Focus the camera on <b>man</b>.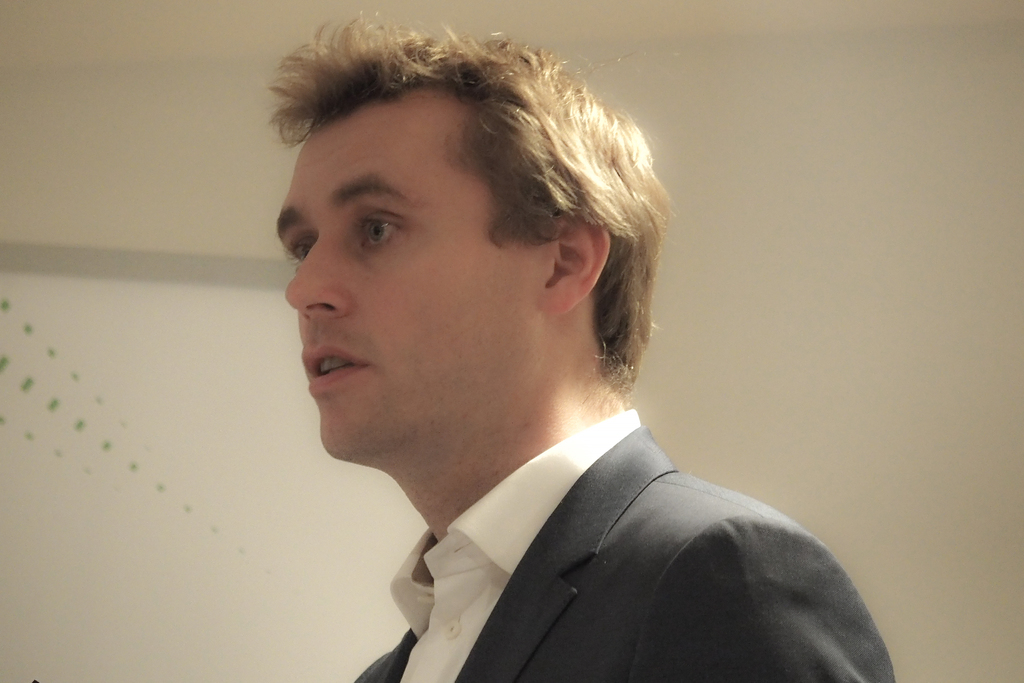
Focus region: locate(244, 8, 896, 682).
